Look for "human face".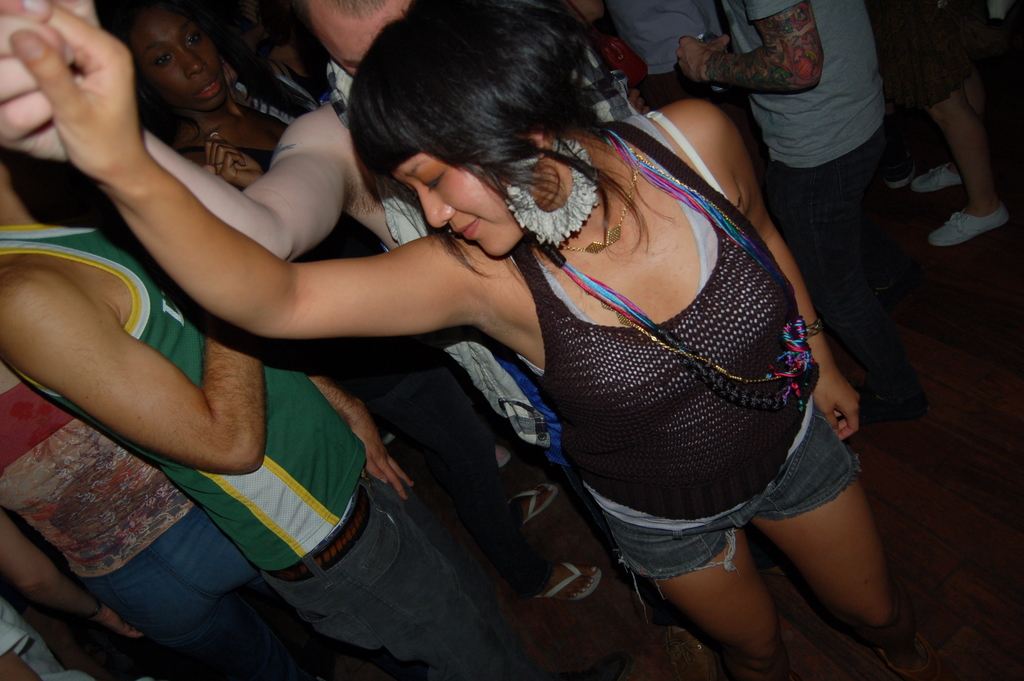
Found: (115, 7, 234, 109).
